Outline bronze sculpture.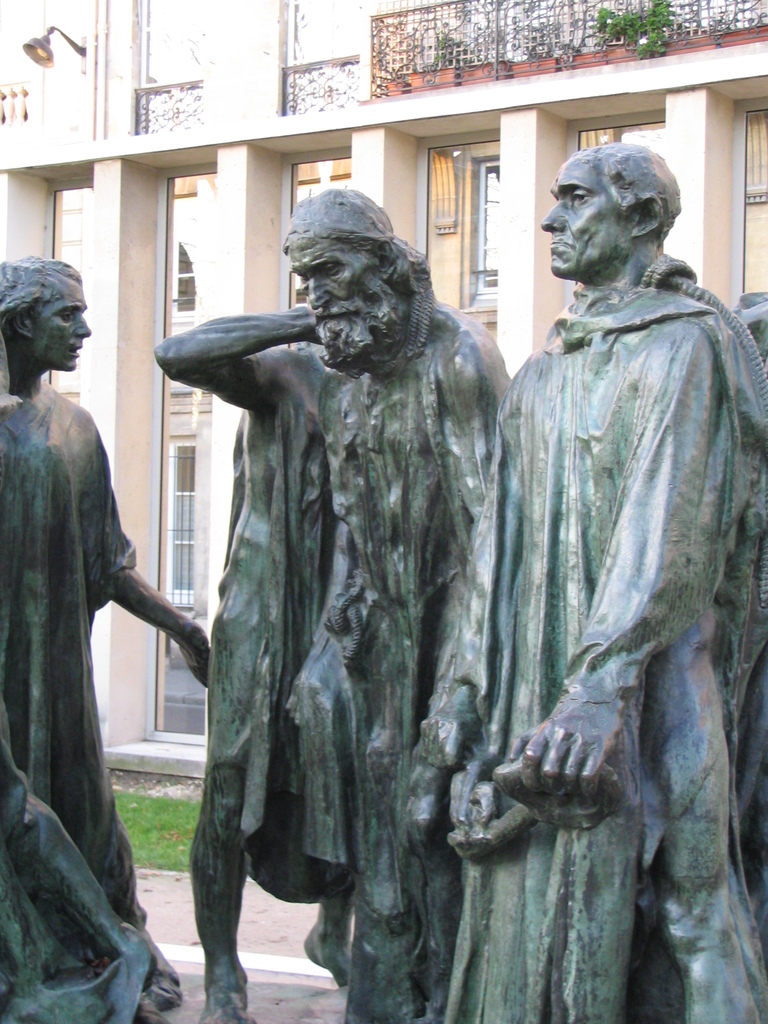
Outline: [x1=237, y1=104, x2=692, y2=982].
